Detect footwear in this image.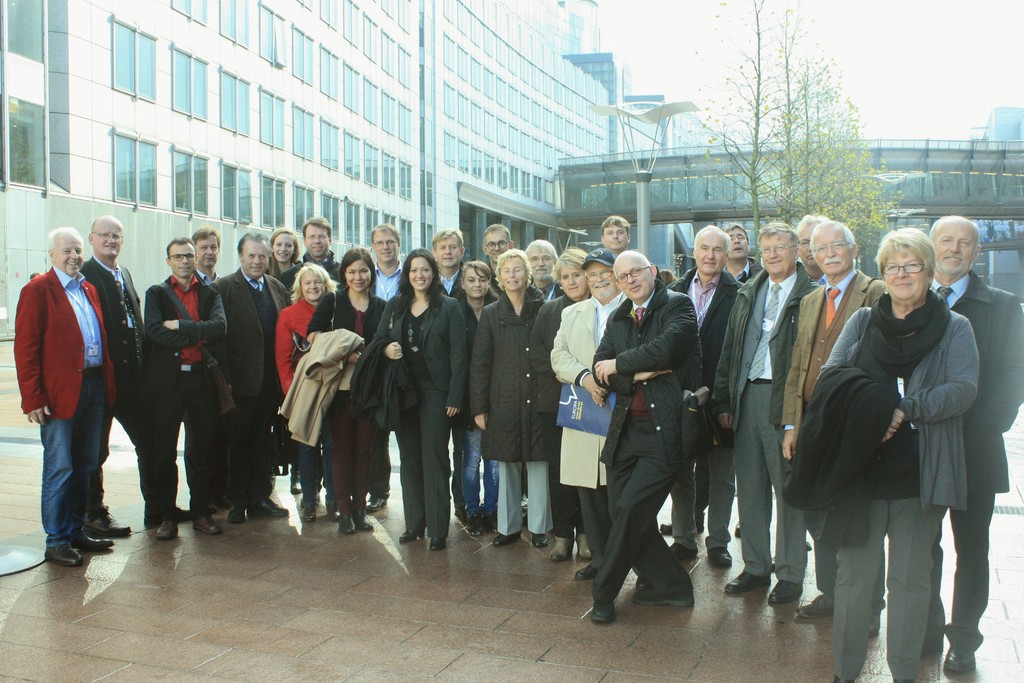
Detection: <bbox>465, 516, 484, 536</bbox>.
